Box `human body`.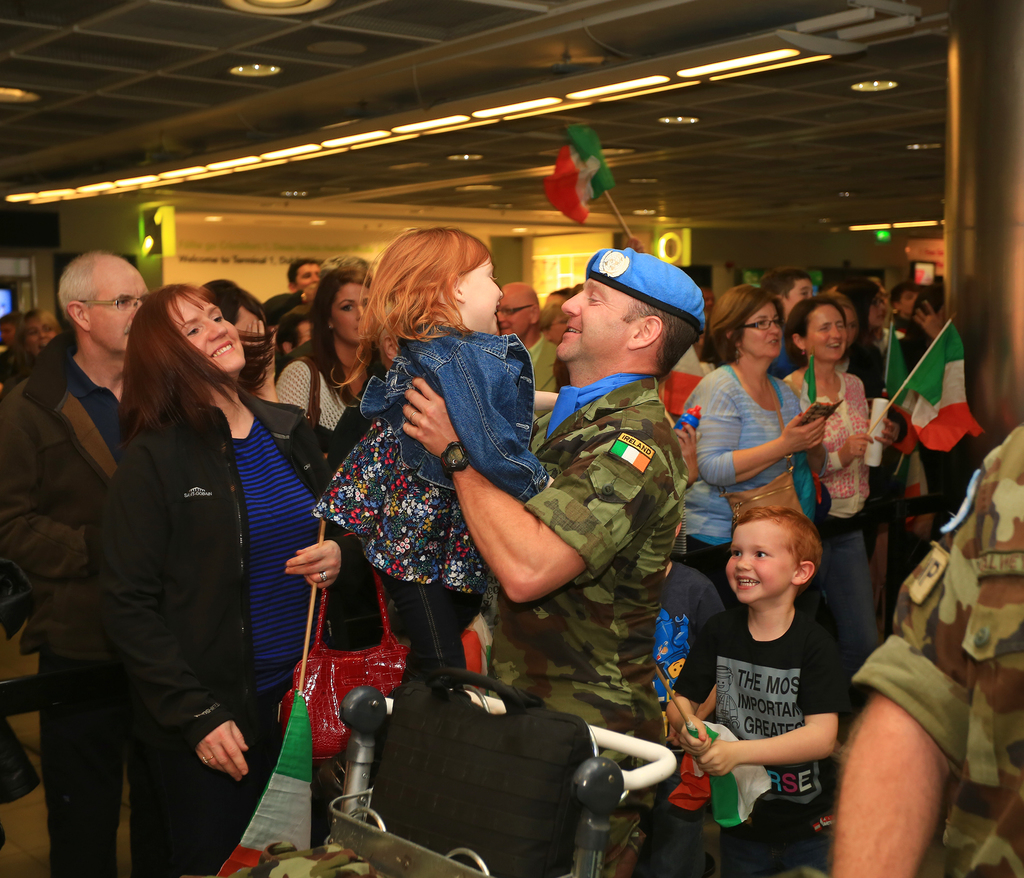
<region>665, 505, 840, 877</region>.
